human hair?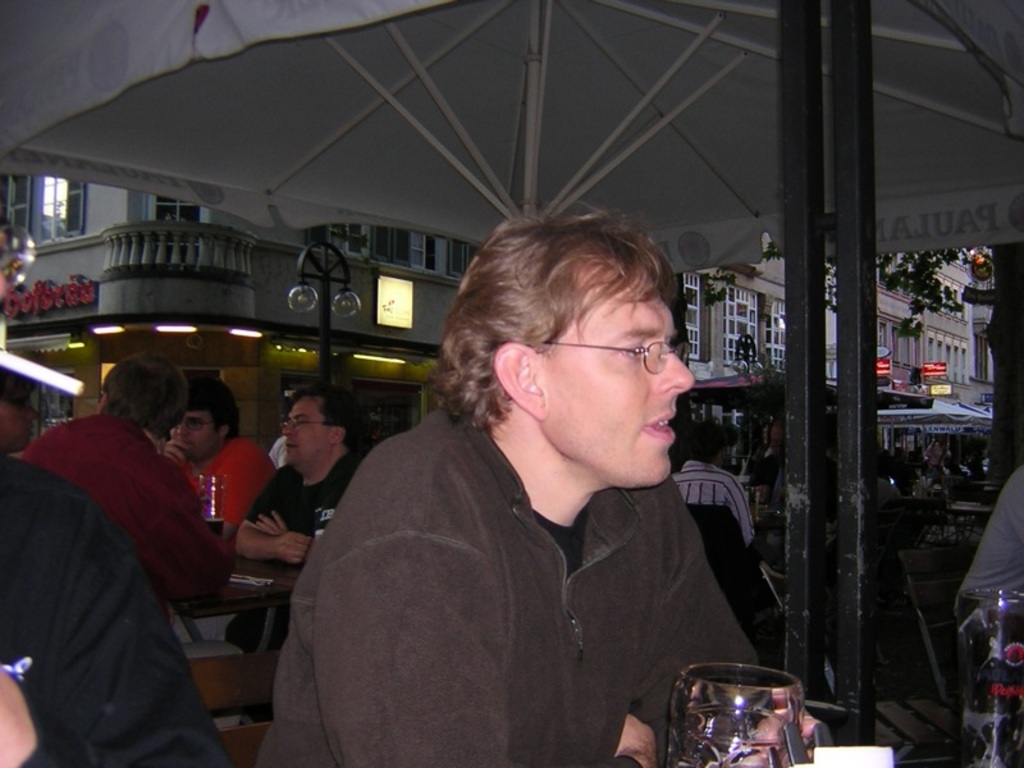
bbox(102, 349, 197, 443)
